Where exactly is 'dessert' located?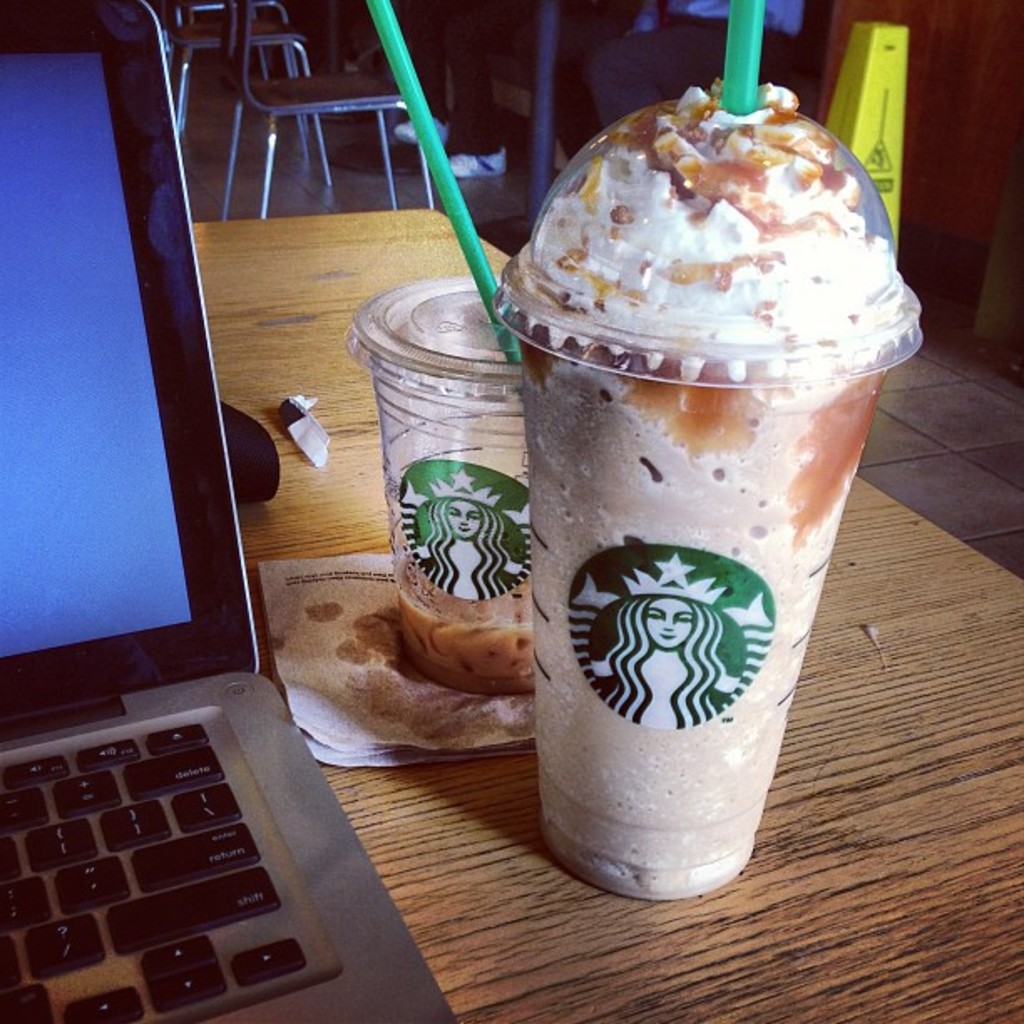
Its bounding box is detection(475, 142, 927, 852).
